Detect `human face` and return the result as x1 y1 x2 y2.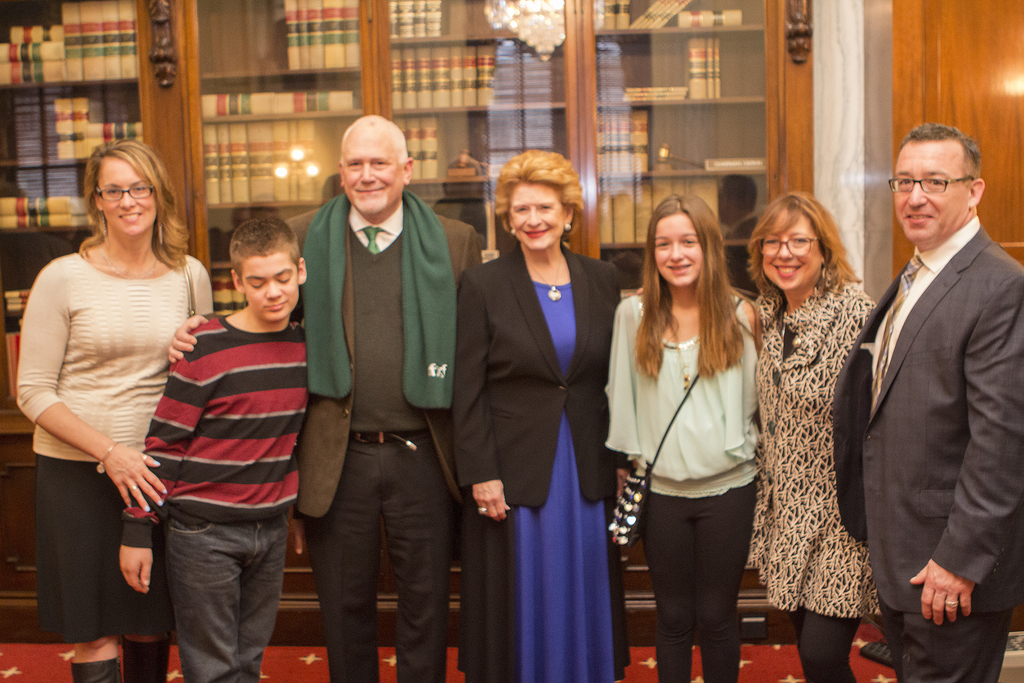
652 213 703 288.
